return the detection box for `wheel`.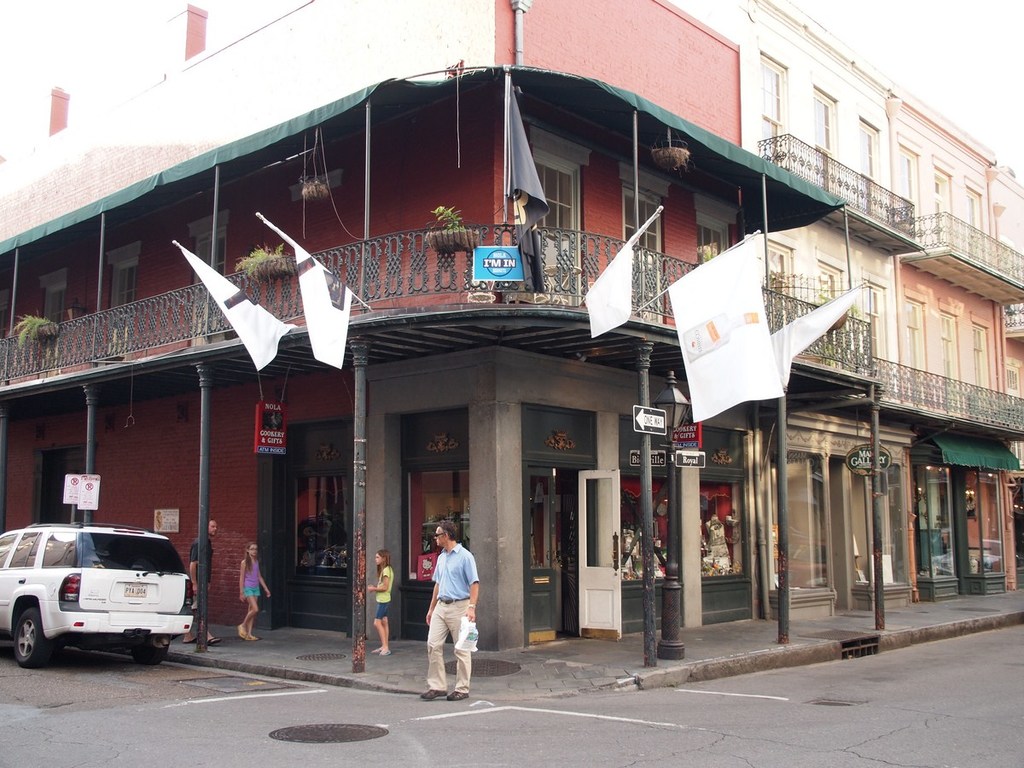
left=136, top=643, right=167, bottom=667.
